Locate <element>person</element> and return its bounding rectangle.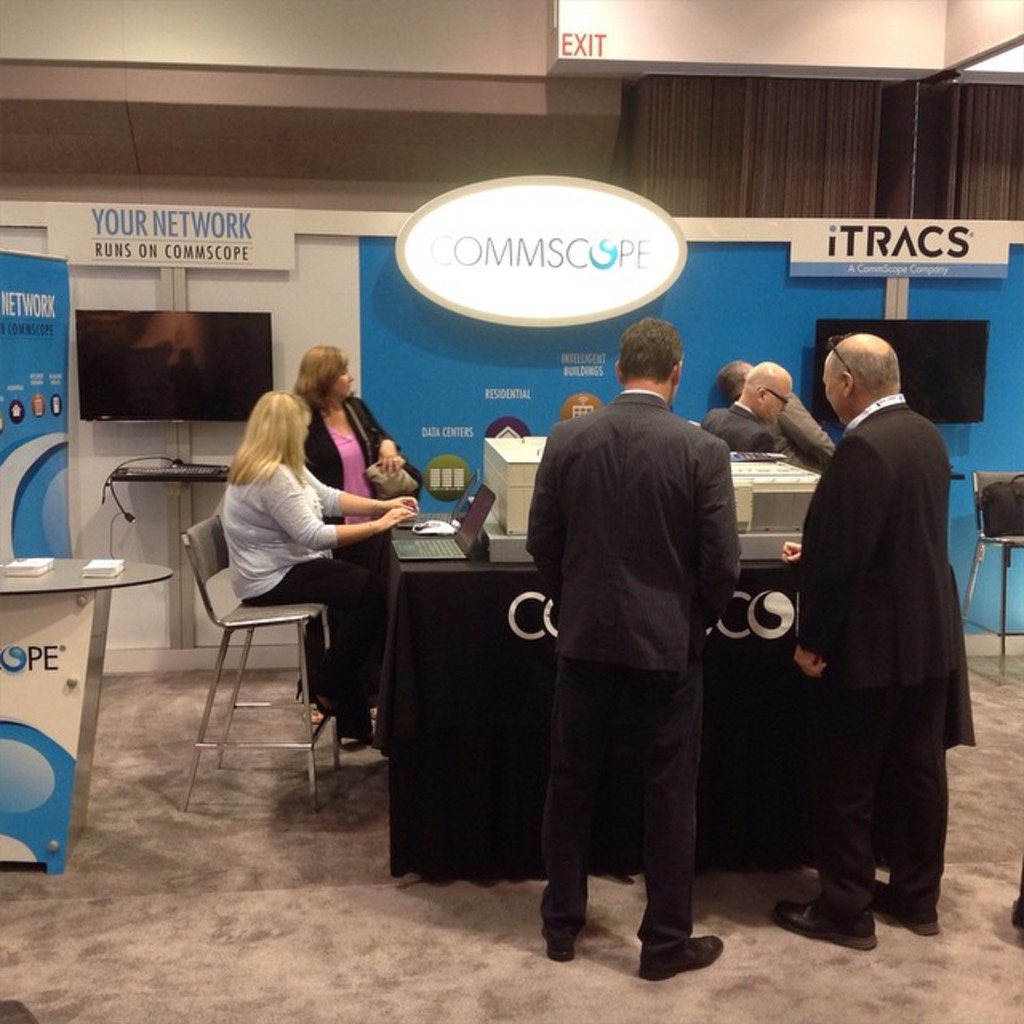
detection(765, 331, 976, 954).
